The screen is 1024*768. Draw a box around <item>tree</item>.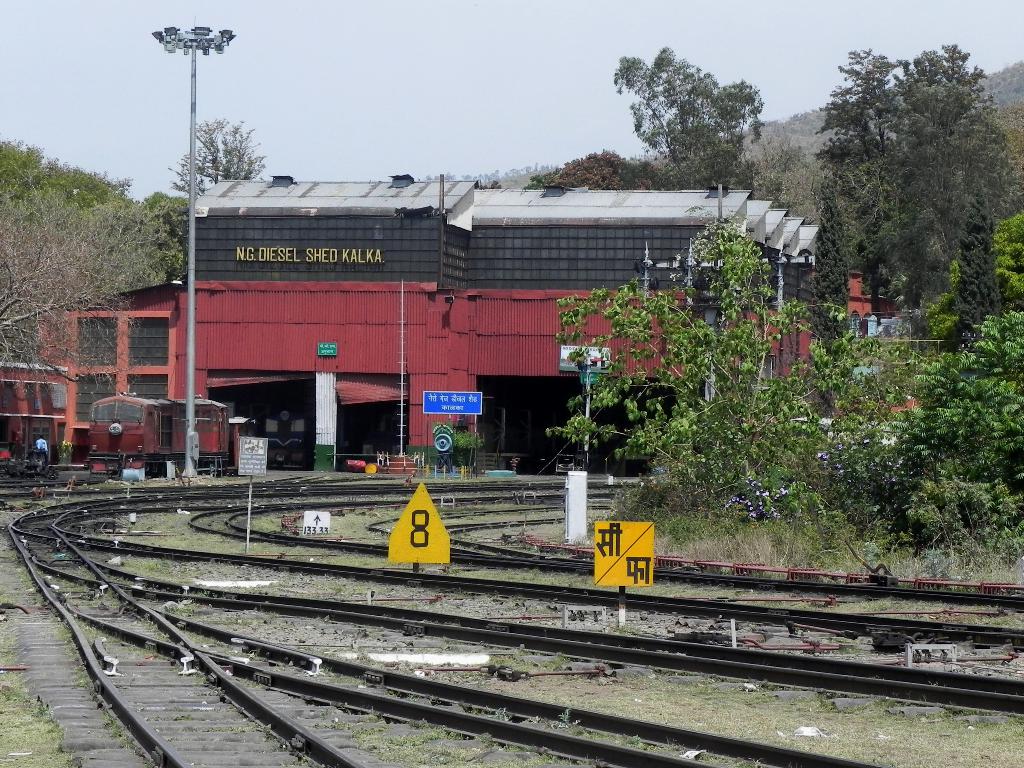
847 304 1023 563.
